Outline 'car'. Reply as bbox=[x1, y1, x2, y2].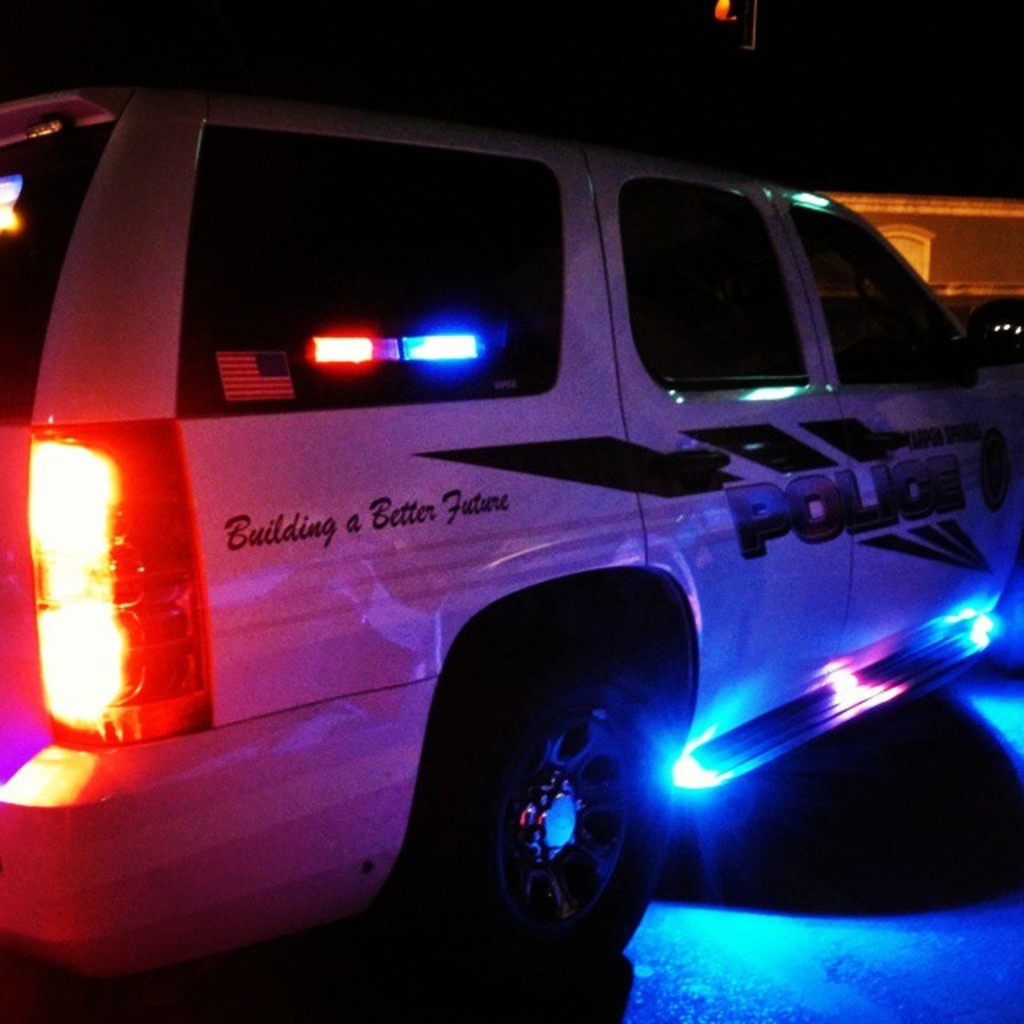
bbox=[0, 88, 1022, 1022].
